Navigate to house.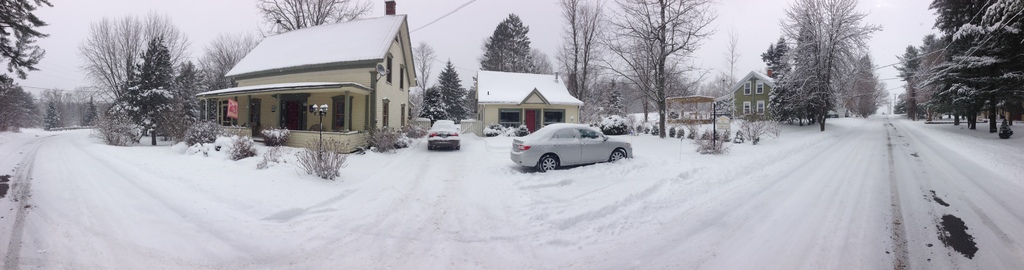
Navigation target: [198, 0, 420, 152].
